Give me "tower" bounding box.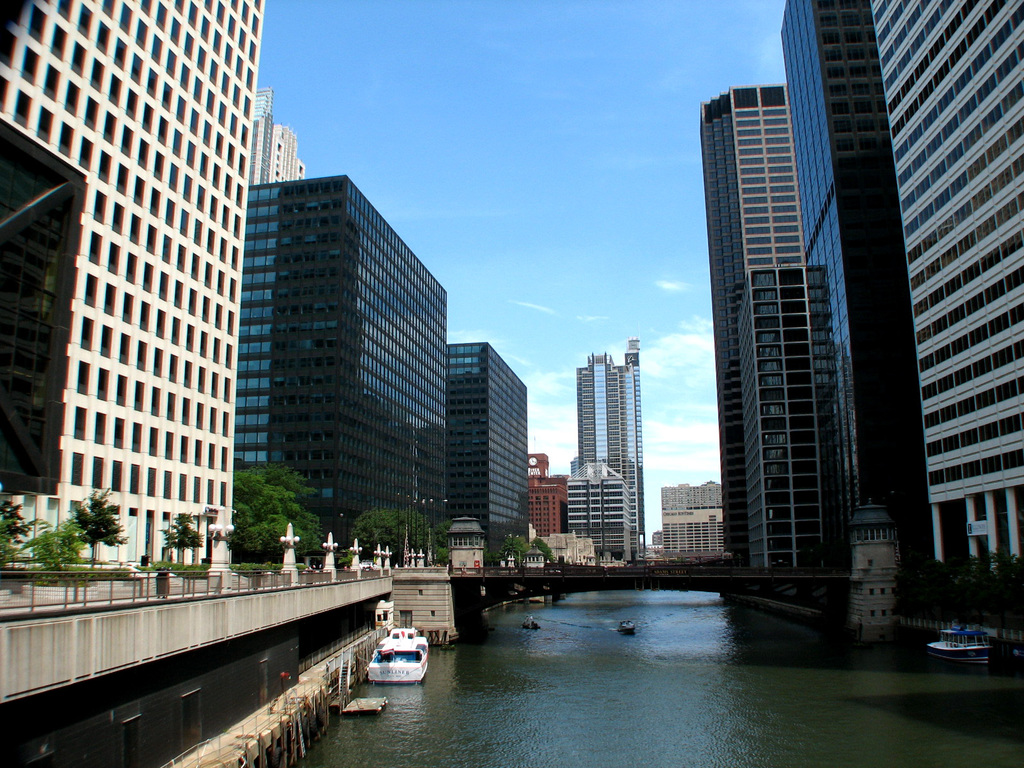
x1=696 y1=88 x2=855 y2=566.
